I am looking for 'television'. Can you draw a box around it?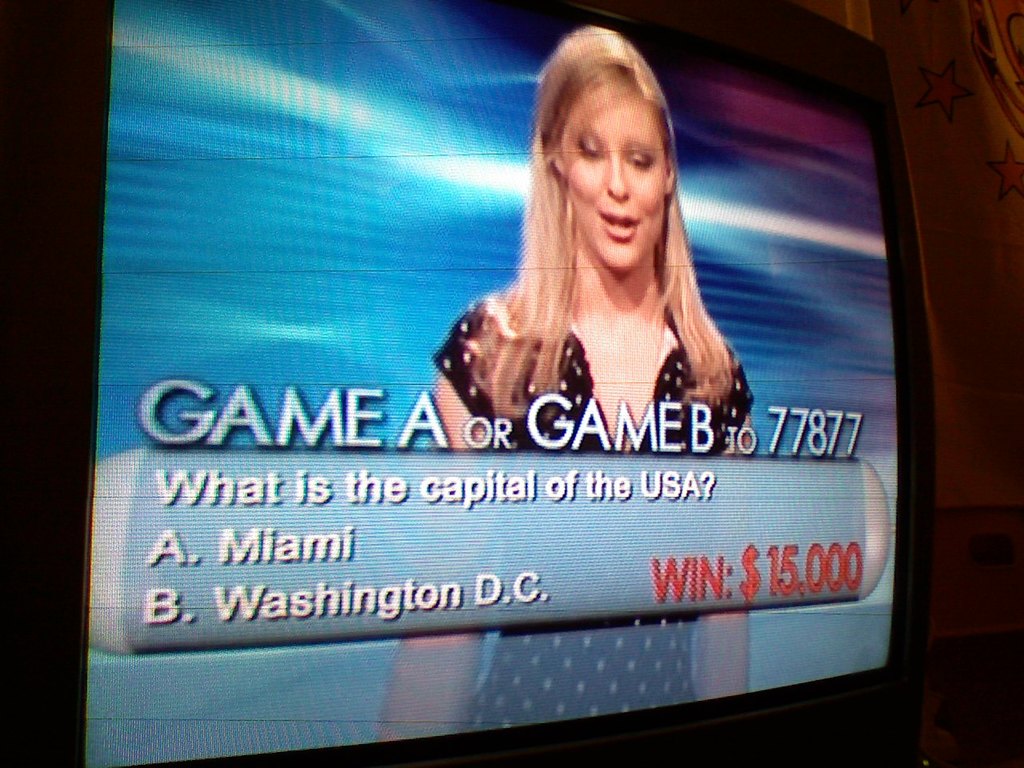
Sure, the bounding box is BBox(2, 2, 934, 762).
